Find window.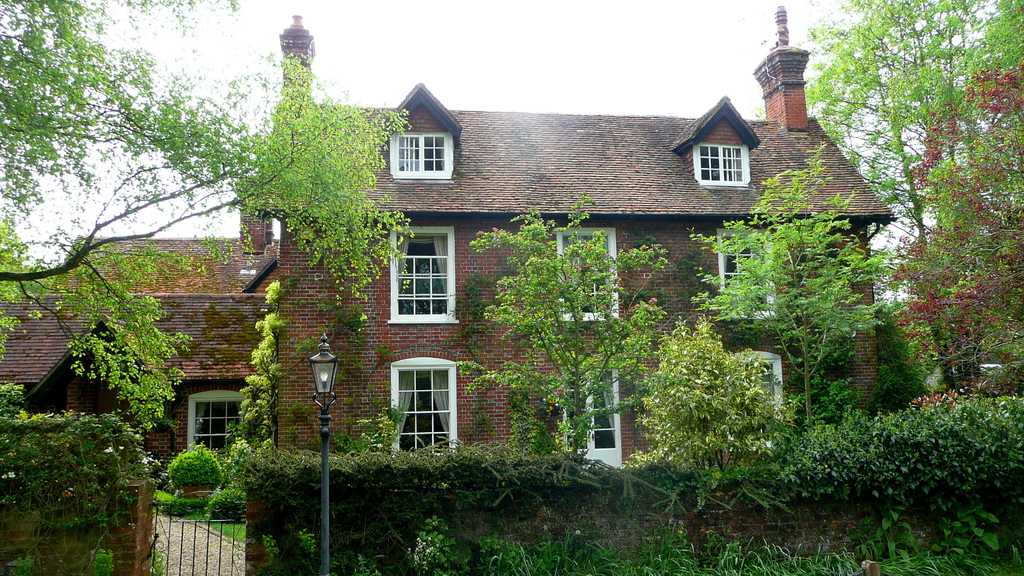
(left=687, top=147, right=755, bottom=188).
